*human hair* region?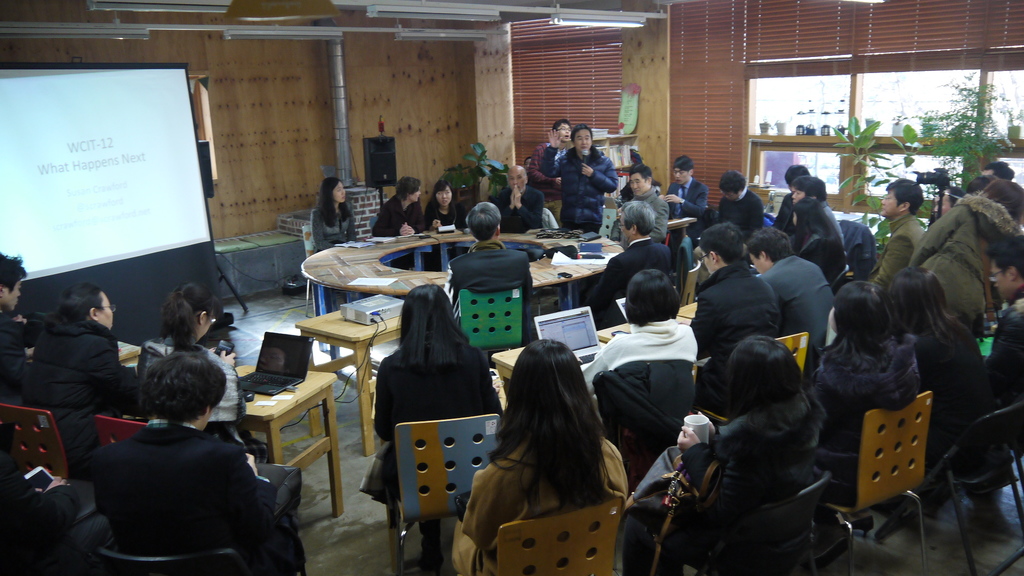
<bbox>429, 179, 452, 215</bbox>
